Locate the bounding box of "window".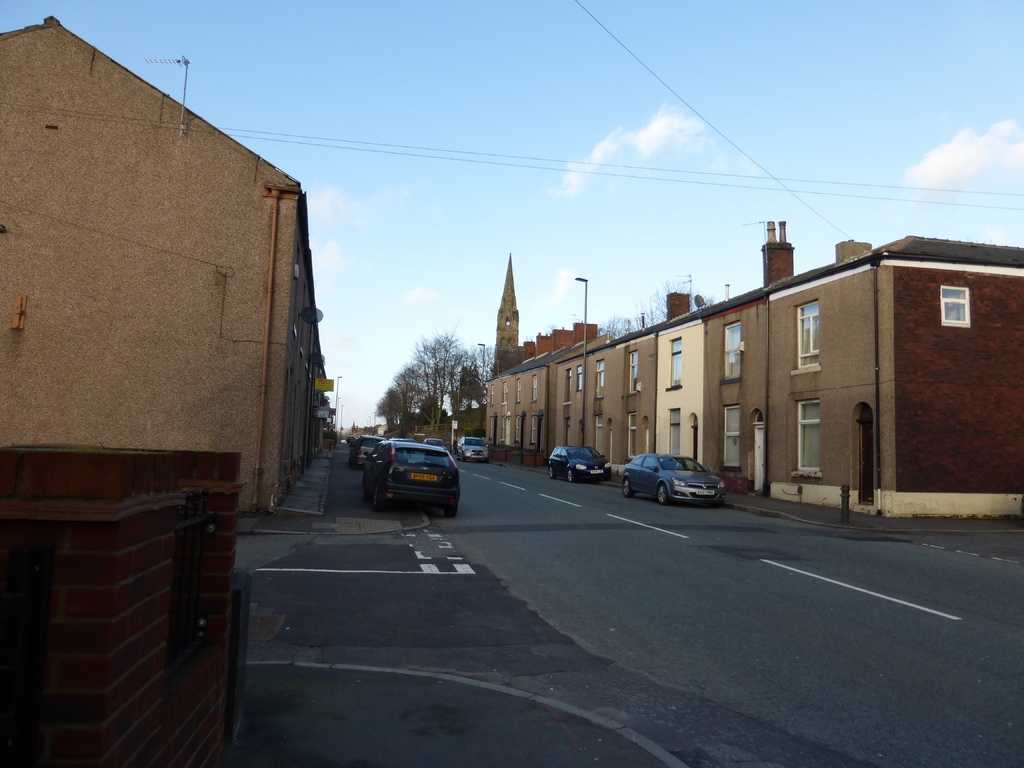
Bounding box: bbox=[722, 318, 739, 379].
